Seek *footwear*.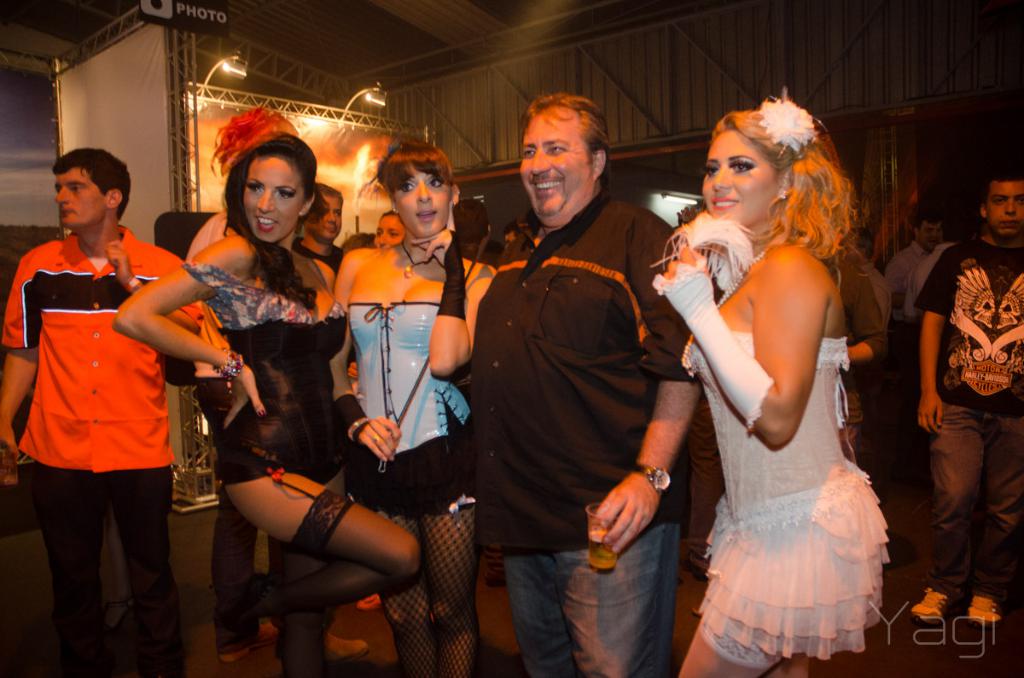
locate(146, 651, 196, 677).
